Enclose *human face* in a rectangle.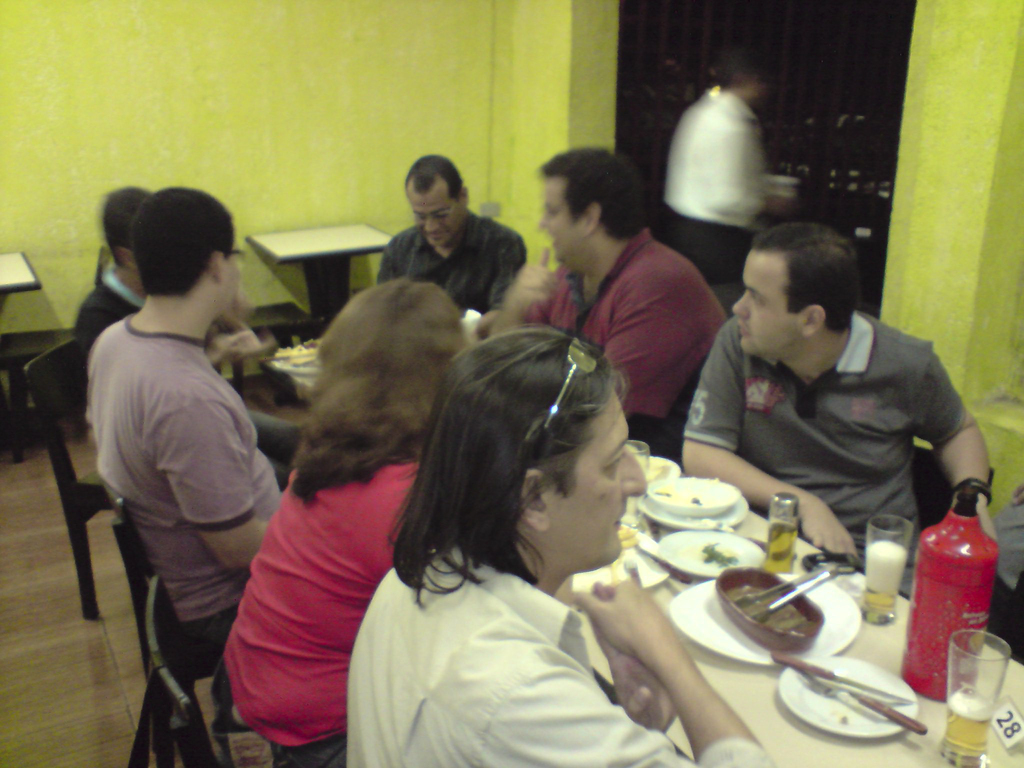
Rect(538, 175, 580, 264).
